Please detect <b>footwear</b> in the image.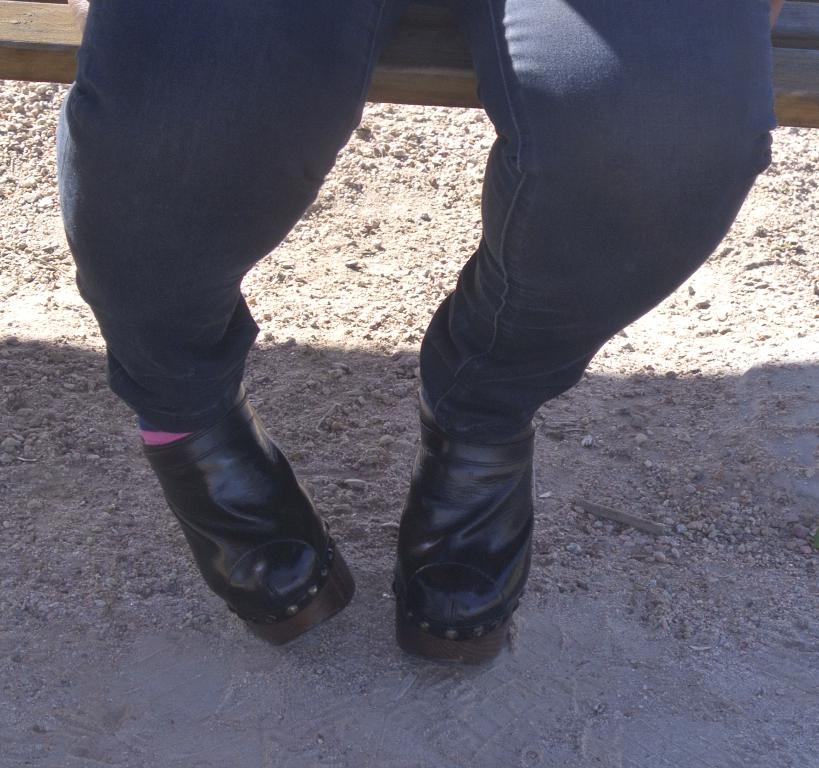
(392, 378, 538, 675).
